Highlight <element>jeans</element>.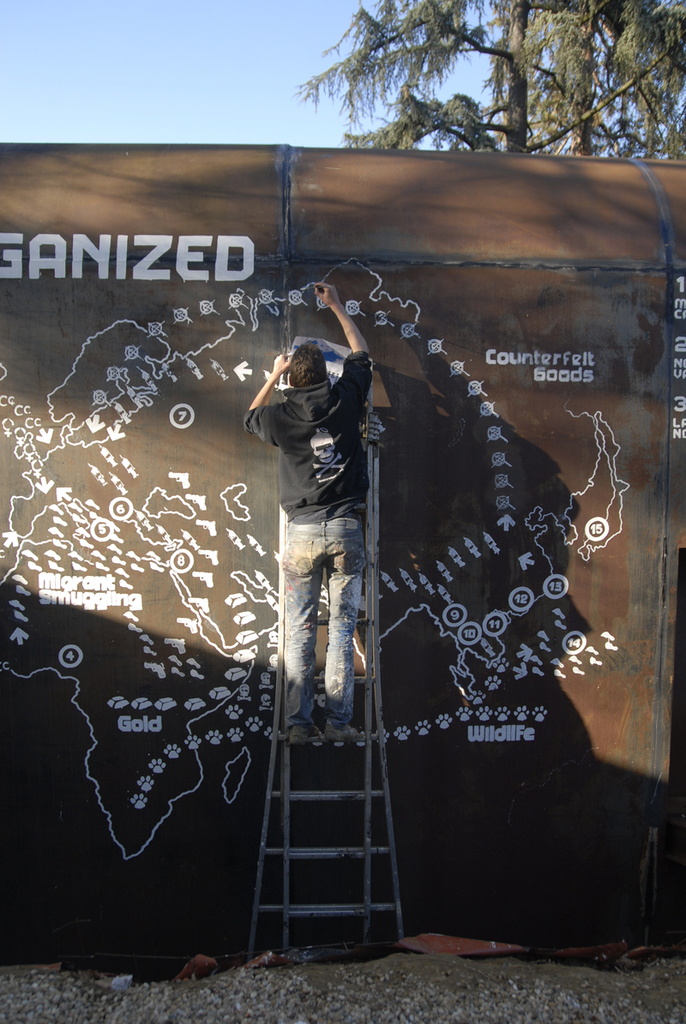
Highlighted region: Rect(262, 509, 377, 742).
